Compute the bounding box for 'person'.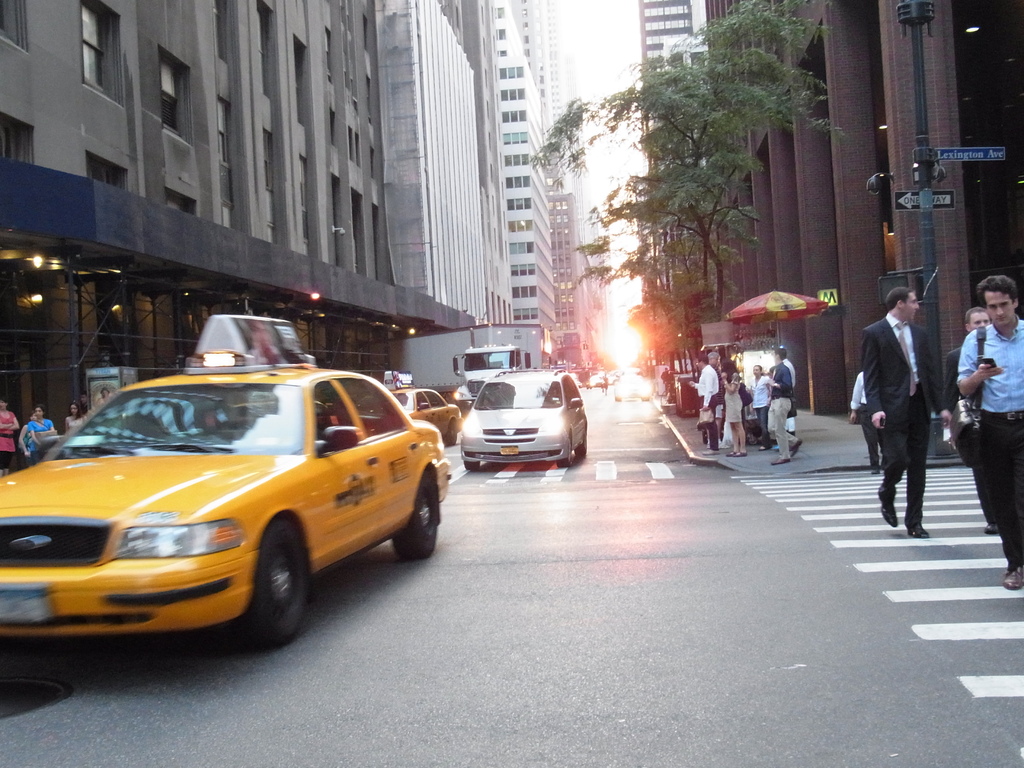
<bbox>760, 346, 805, 470</bbox>.
